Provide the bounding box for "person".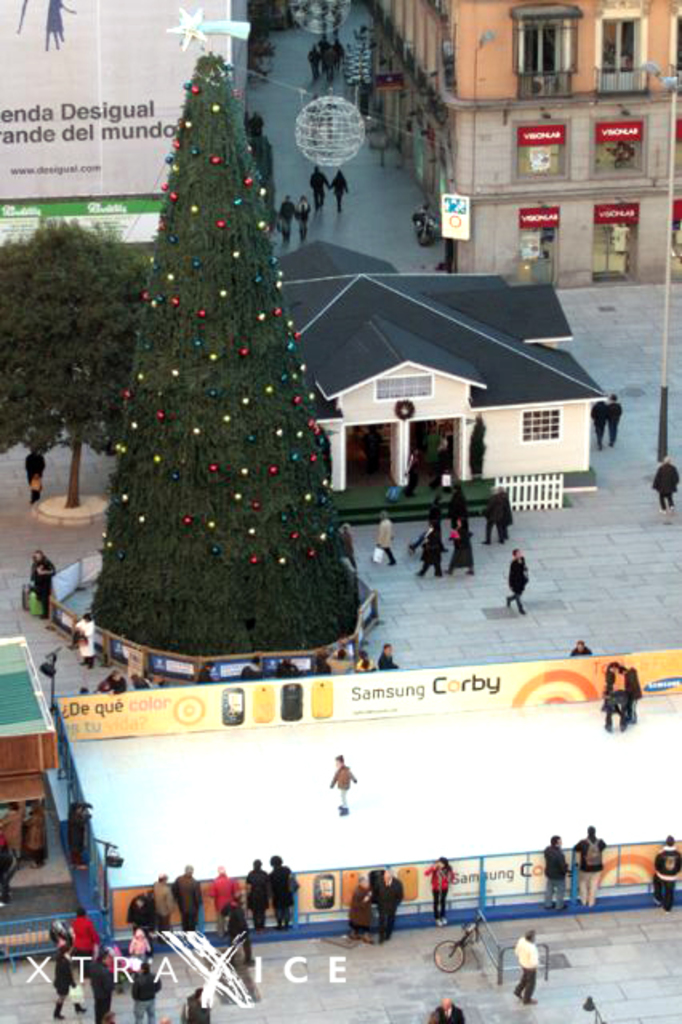
l=501, t=547, r=530, b=616.
